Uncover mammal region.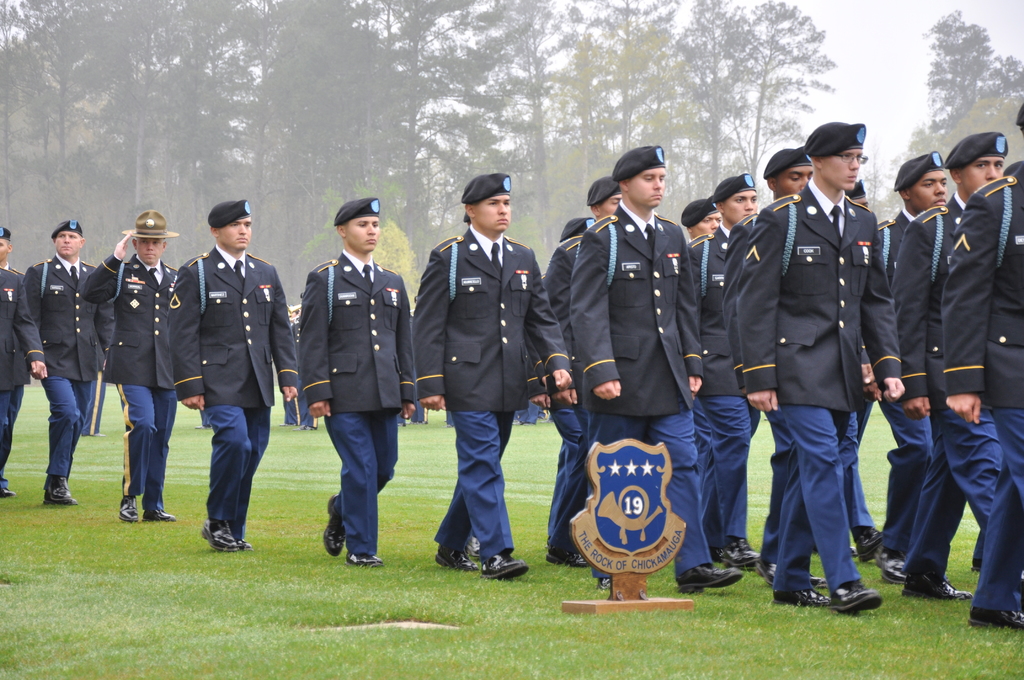
Uncovered: bbox(939, 96, 1023, 631).
